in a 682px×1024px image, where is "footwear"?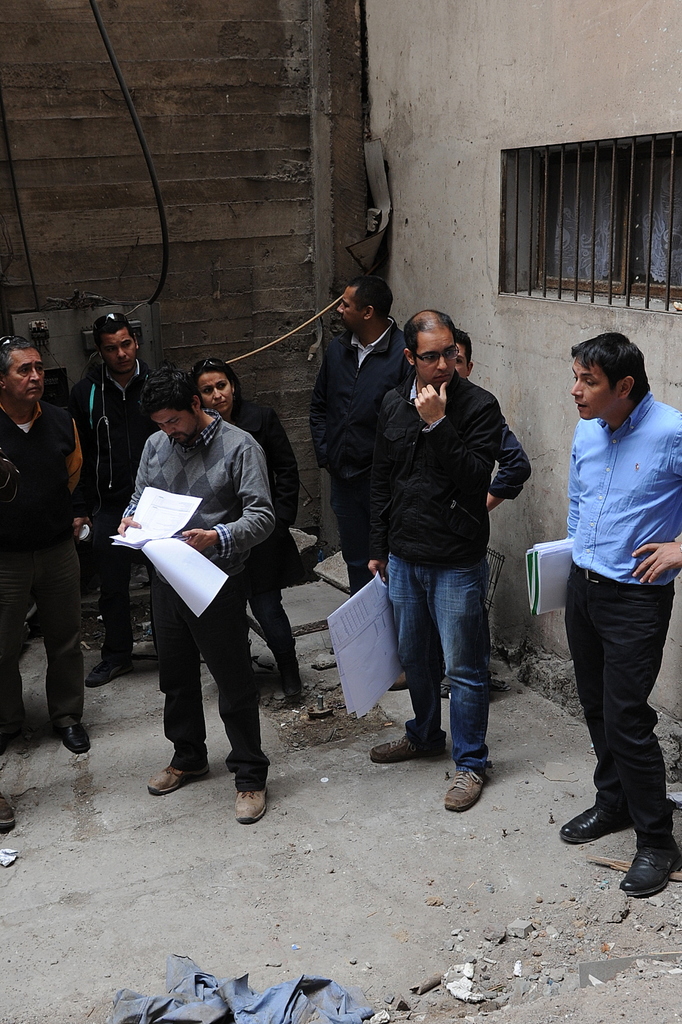
box(391, 672, 416, 693).
